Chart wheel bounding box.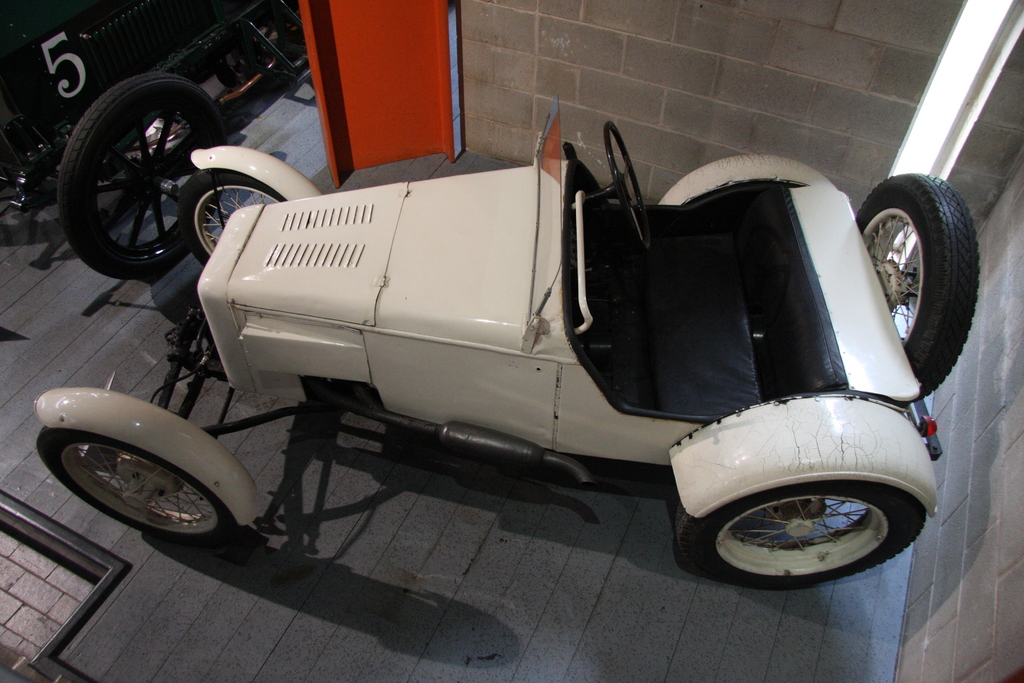
Charted: {"x1": 604, "y1": 120, "x2": 655, "y2": 254}.
